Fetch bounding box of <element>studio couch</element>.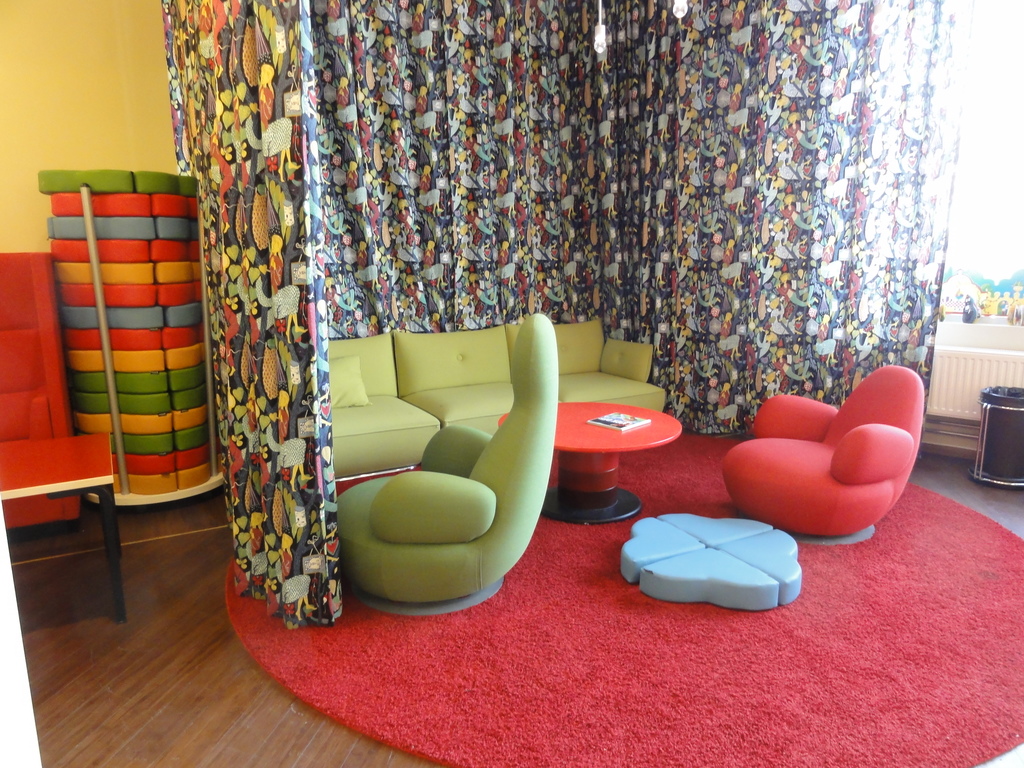
Bbox: <region>721, 356, 934, 552</region>.
